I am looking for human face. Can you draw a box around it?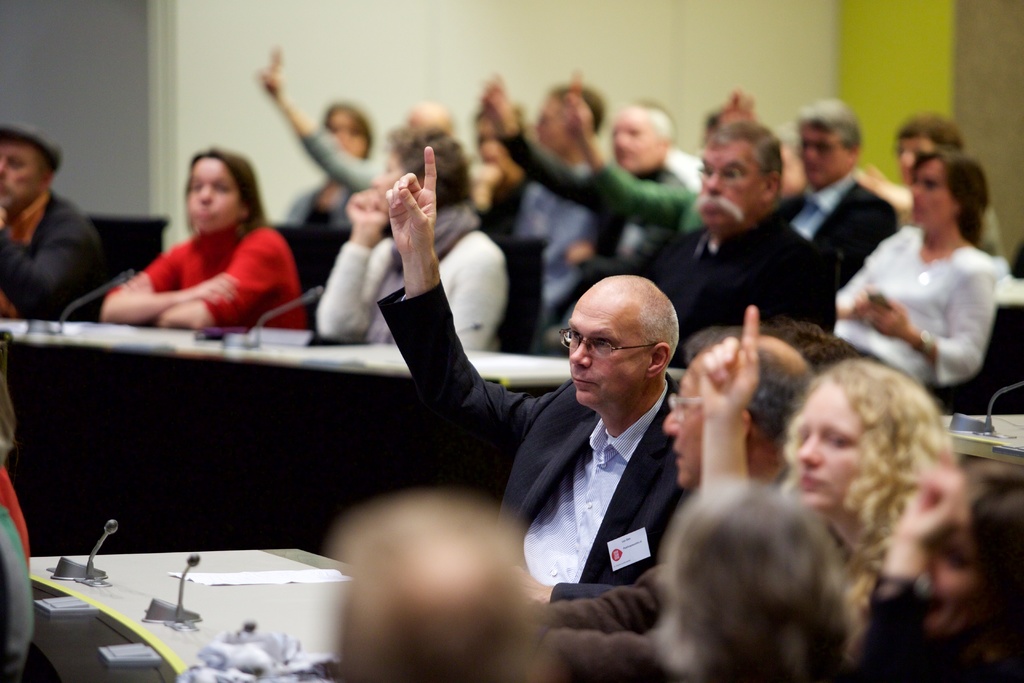
Sure, the bounding box is 661, 359, 706, 488.
